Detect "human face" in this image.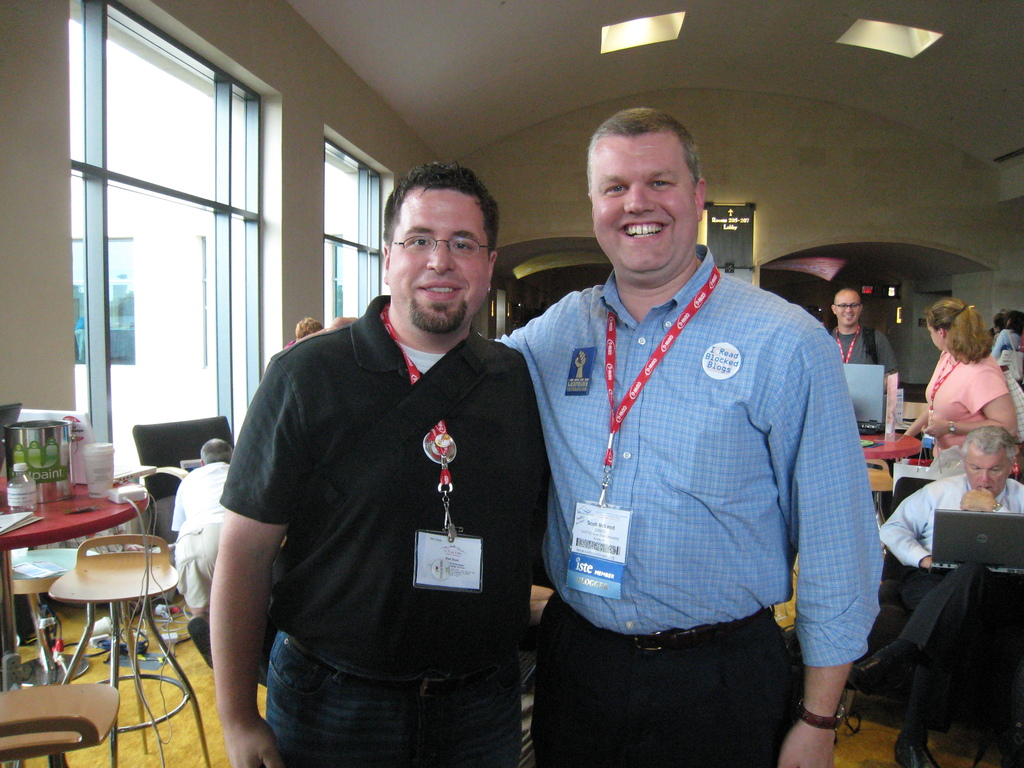
Detection: [left=588, top=130, right=697, bottom=276].
